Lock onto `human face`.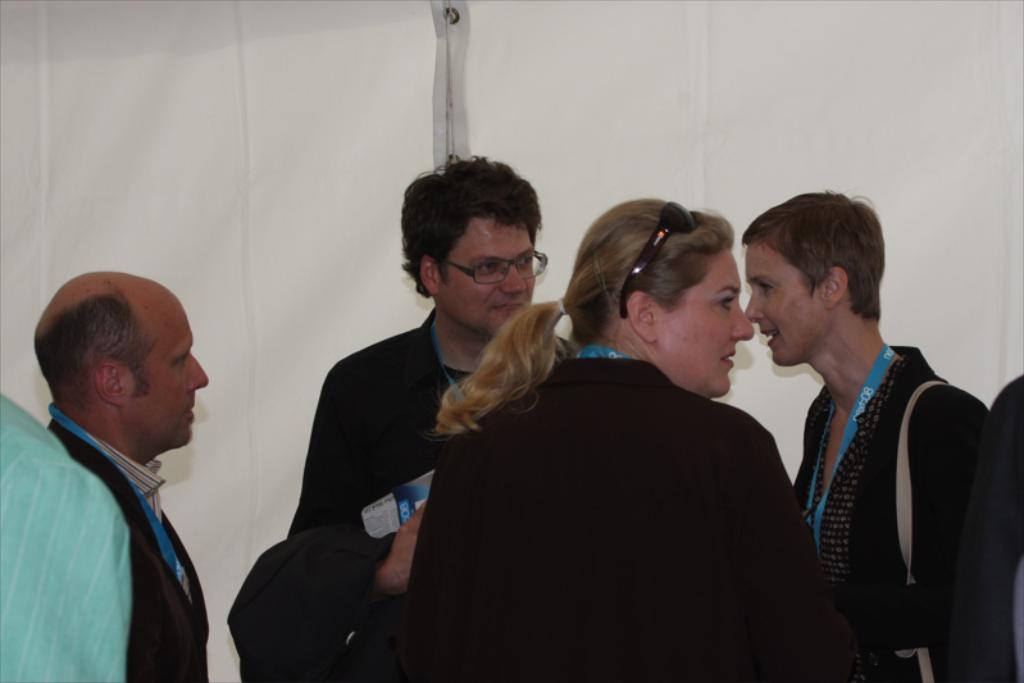
Locked: pyautogui.locateOnScreen(648, 240, 756, 392).
